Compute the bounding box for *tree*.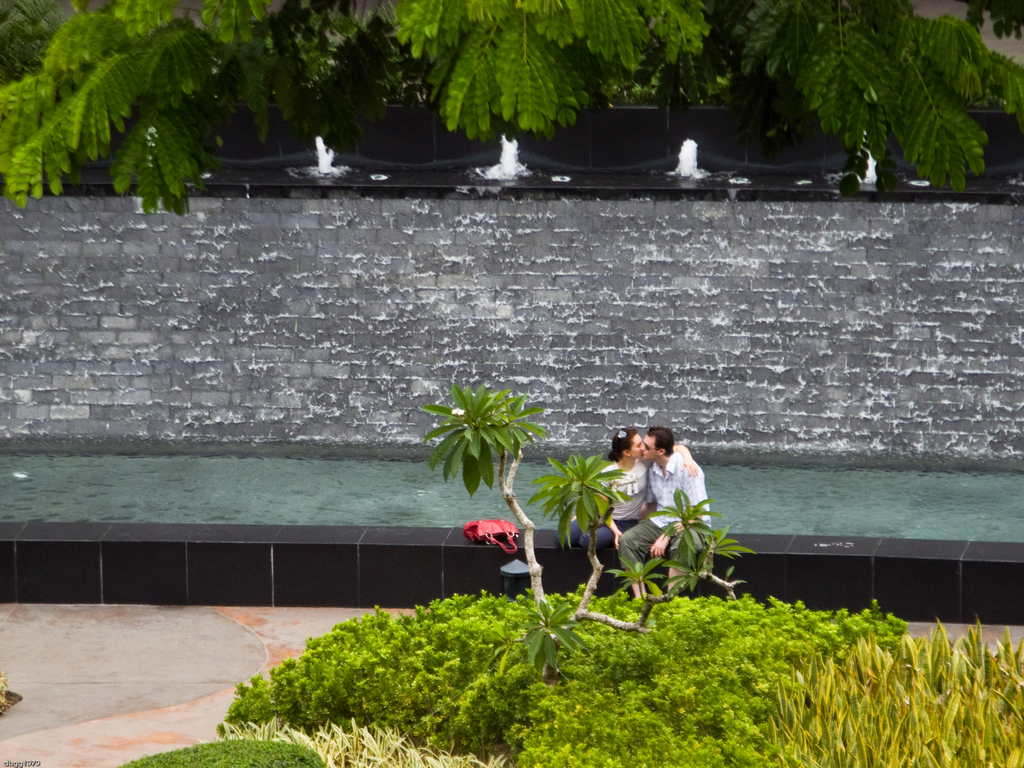
(422, 394, 760, 669).
